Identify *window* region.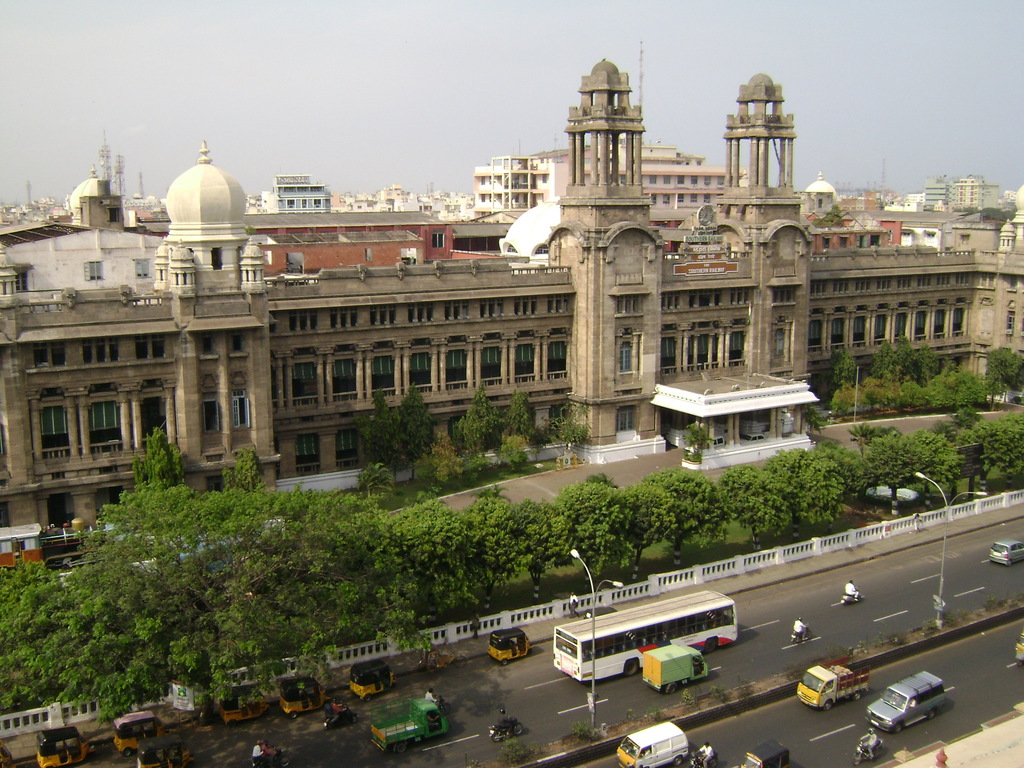
Region: detection(198, 339, 212, 358).
